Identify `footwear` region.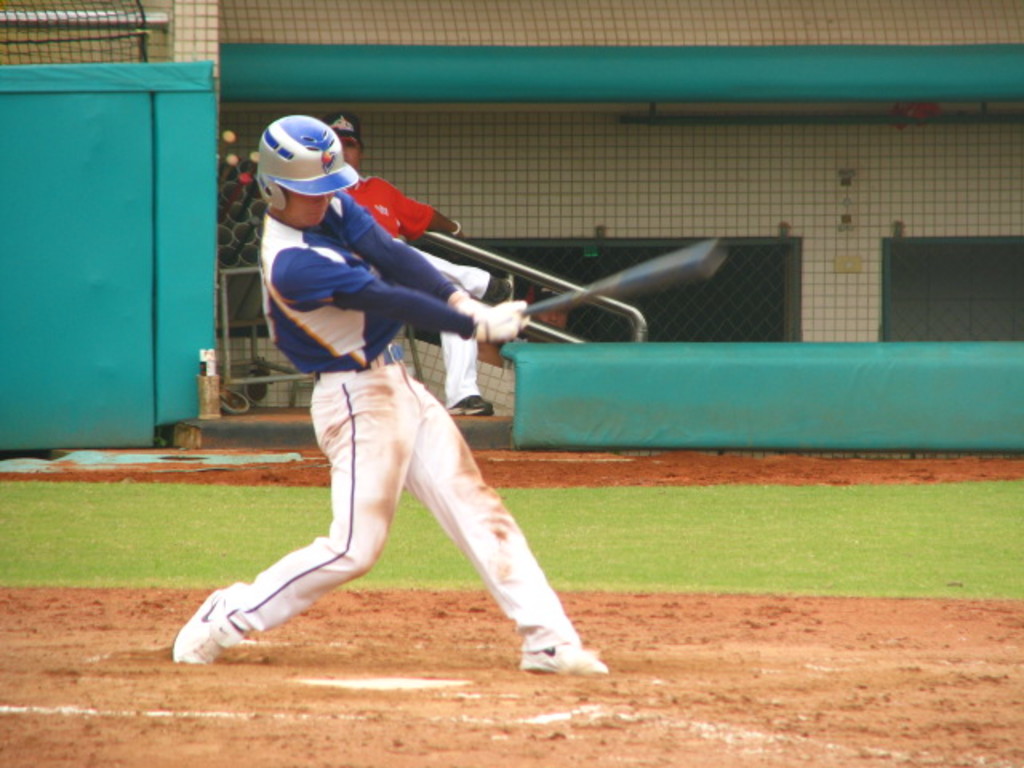
Region: select_region(166, 589, 261, 667).
